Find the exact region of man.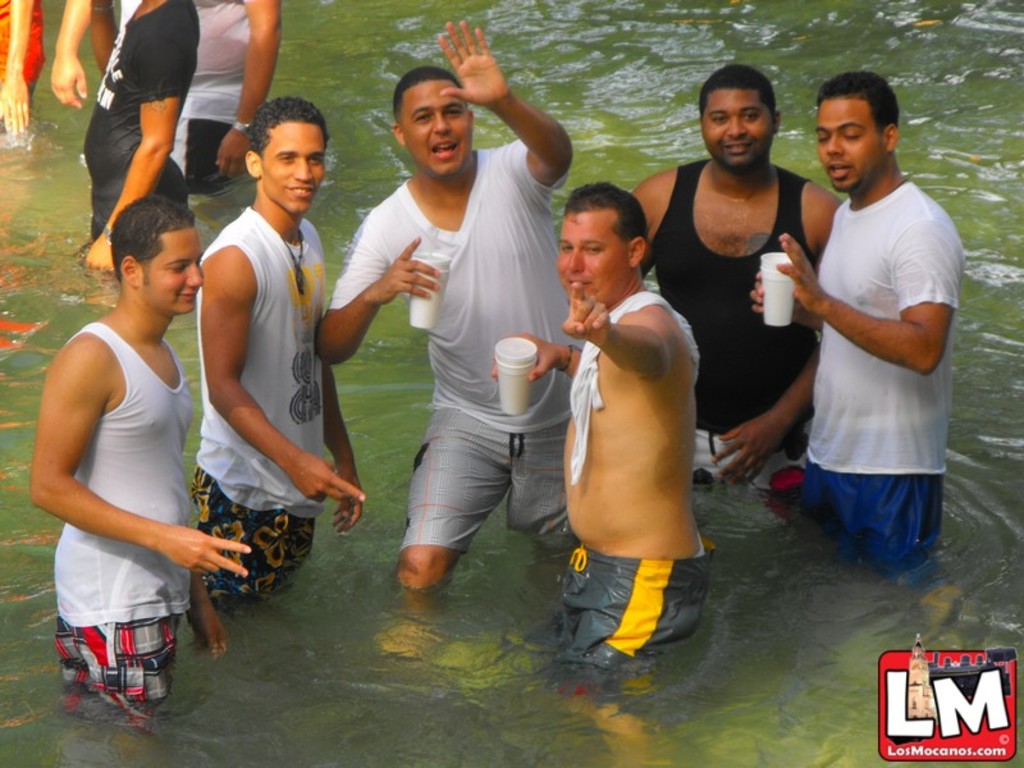
Exact region: 18:192:257:746.
